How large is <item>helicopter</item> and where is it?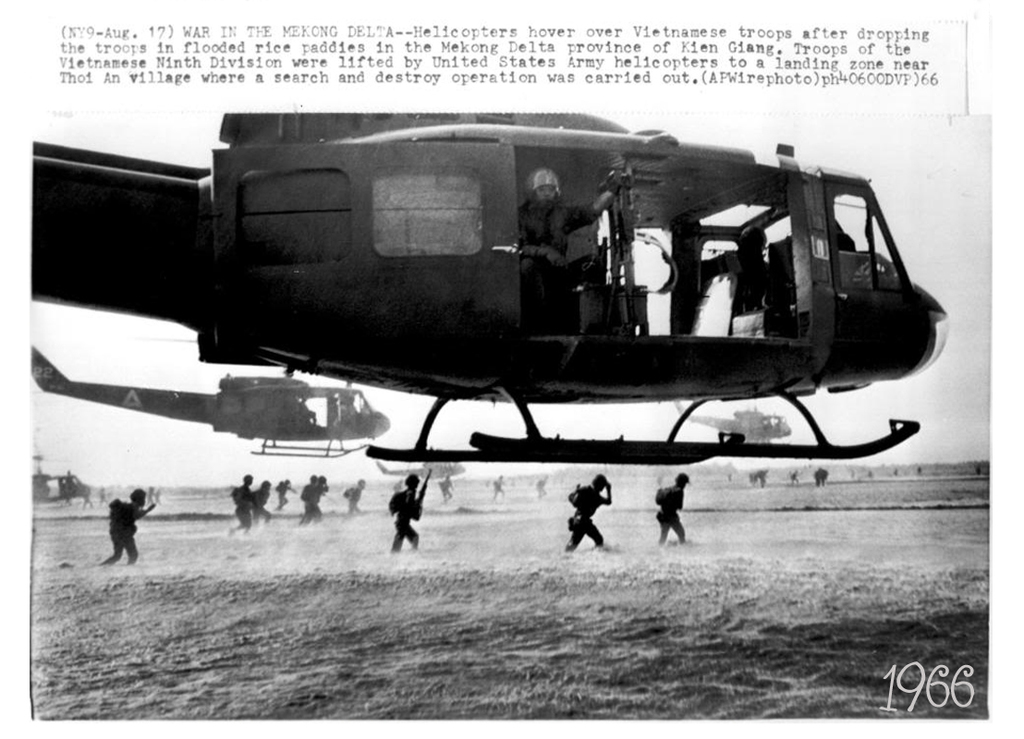
Bounding box: {"x1": 375, "y1": 462, "x2": 466, "y2": 486}.
